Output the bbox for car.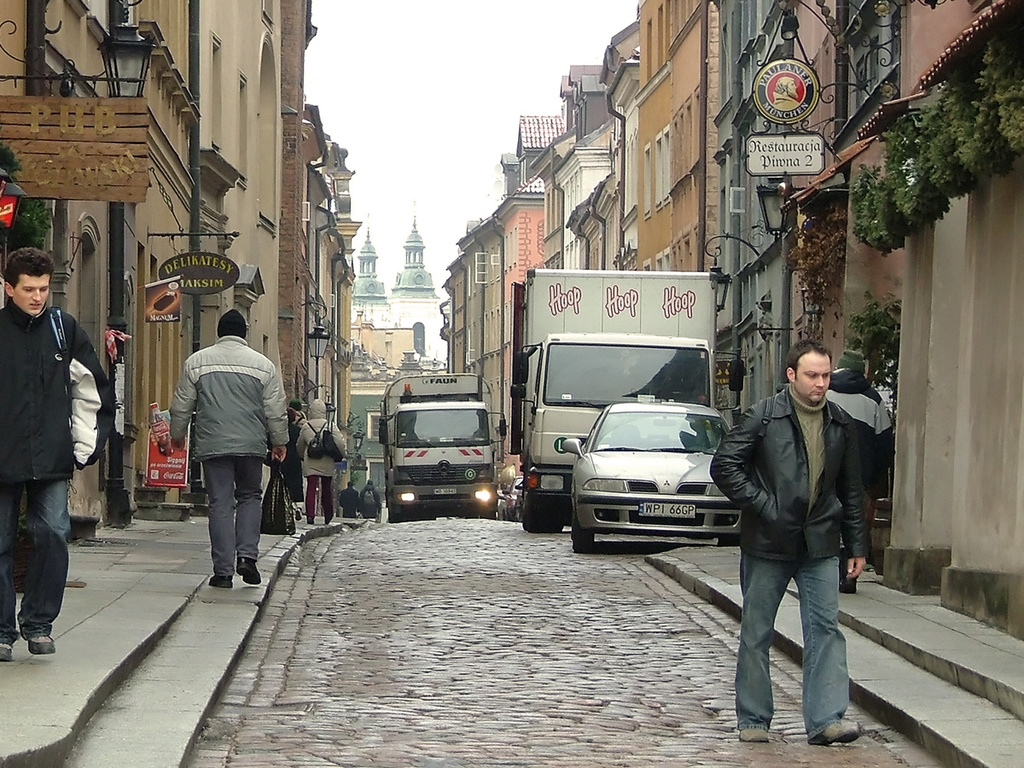
locate(559, 399, 738, 554).
